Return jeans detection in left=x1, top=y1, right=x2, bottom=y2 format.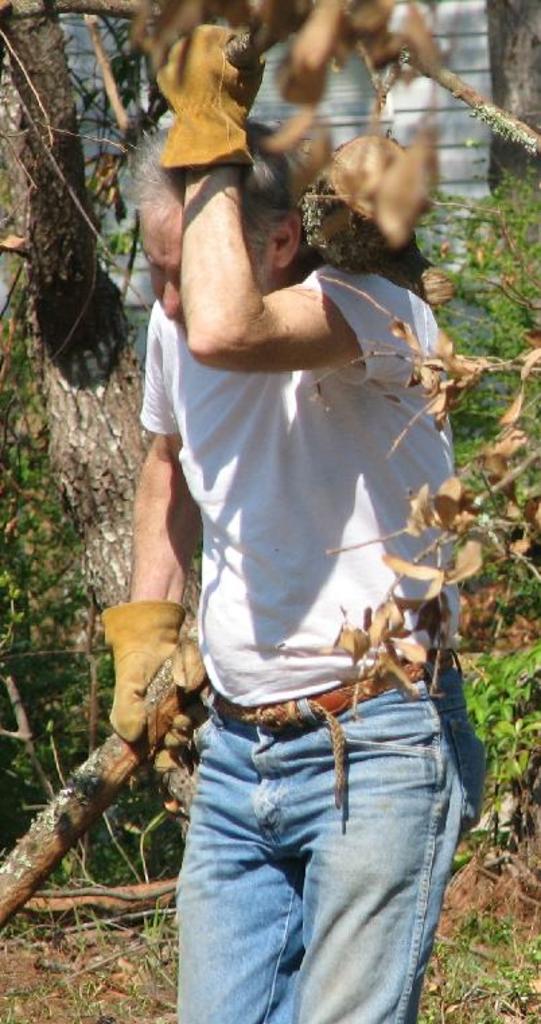
left=156, top=678, right=466, bottom=1023.
